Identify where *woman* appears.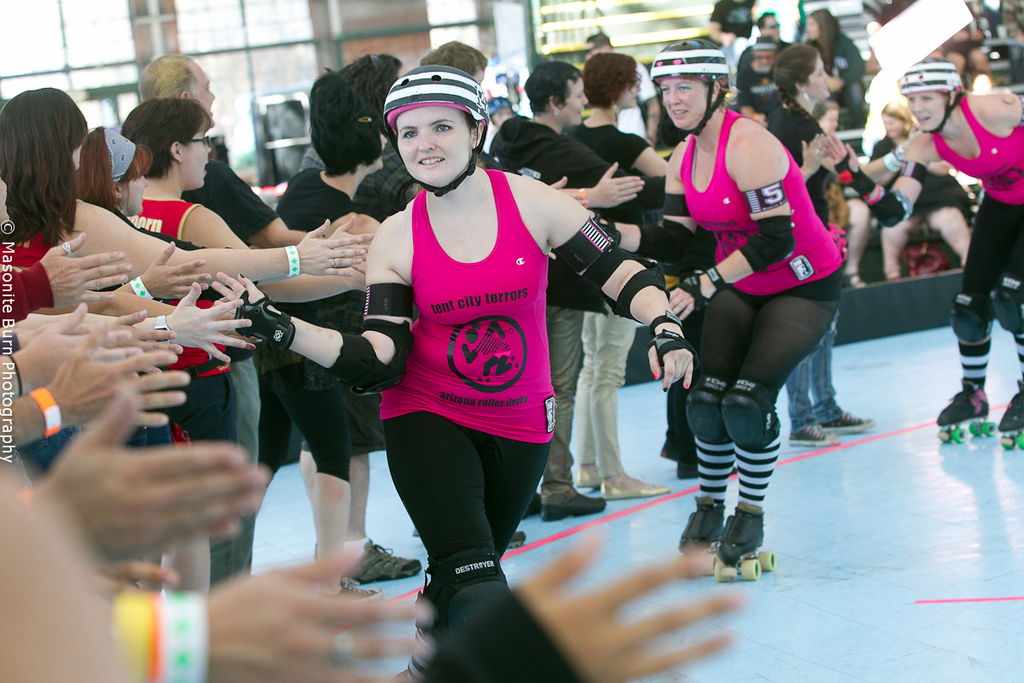
Appears at <bbox>0, 83, 359, 309</bbox>.
